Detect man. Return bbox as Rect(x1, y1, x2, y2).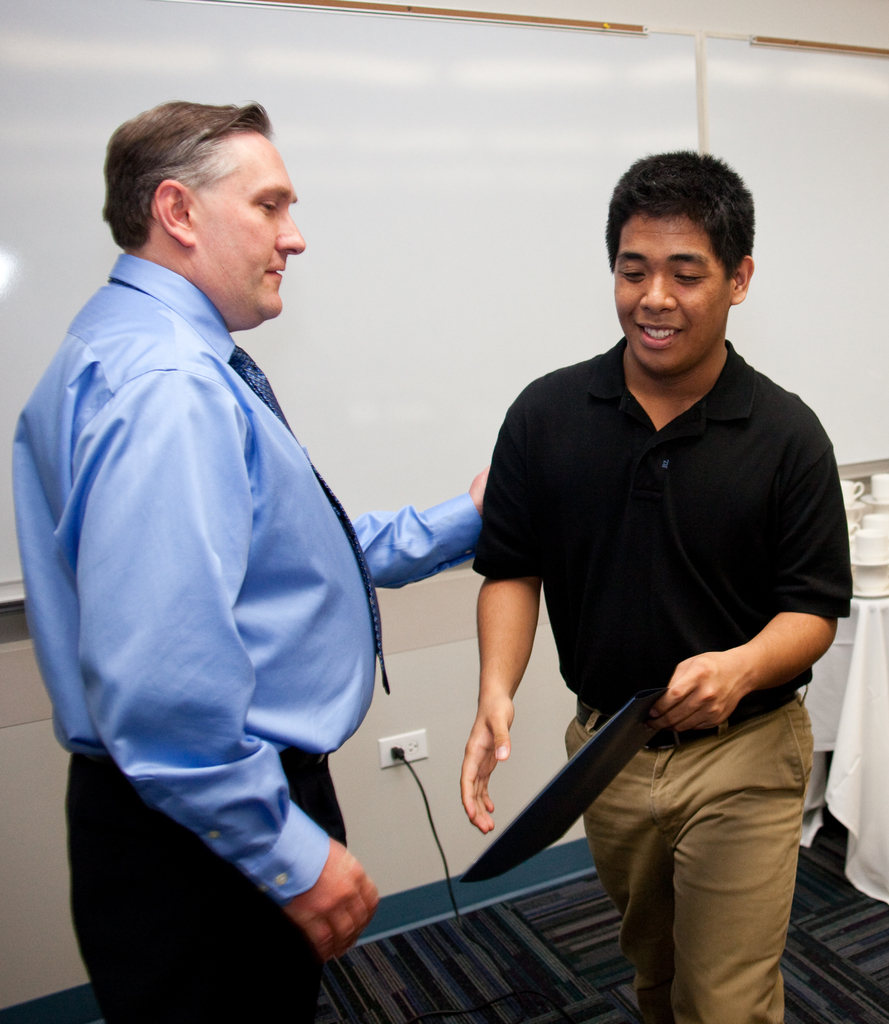
Rect(0, 105, 508, 1023).
